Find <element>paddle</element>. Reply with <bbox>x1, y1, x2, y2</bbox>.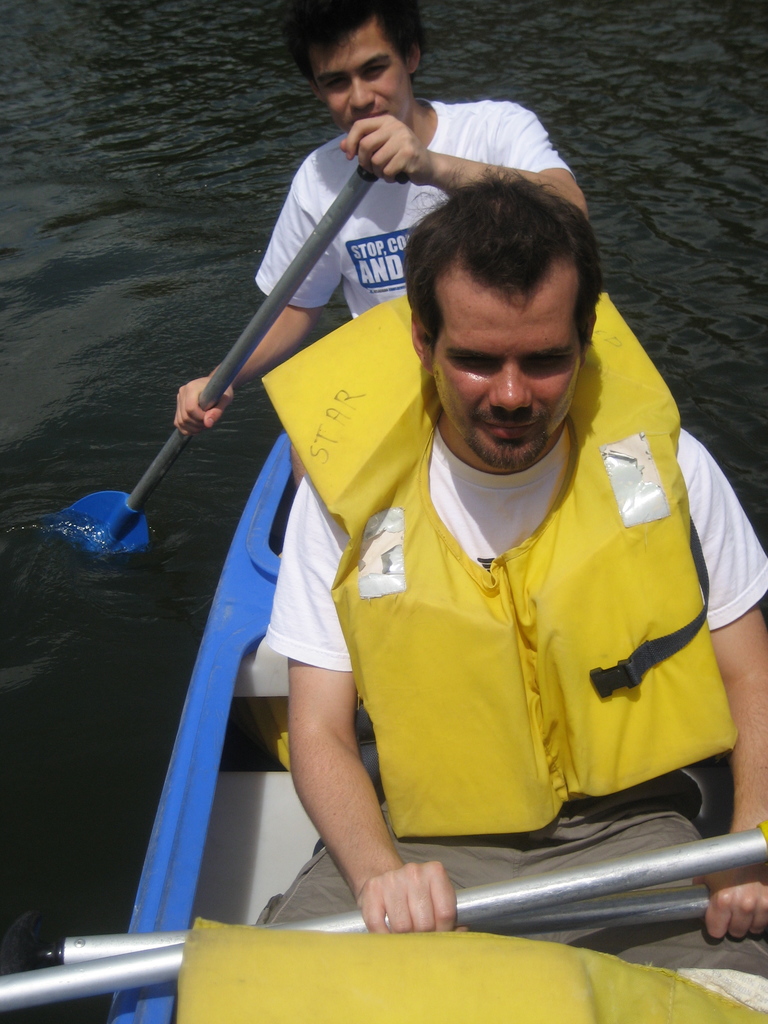
<bbox>0, 881, 708, 1023</bbox>.
